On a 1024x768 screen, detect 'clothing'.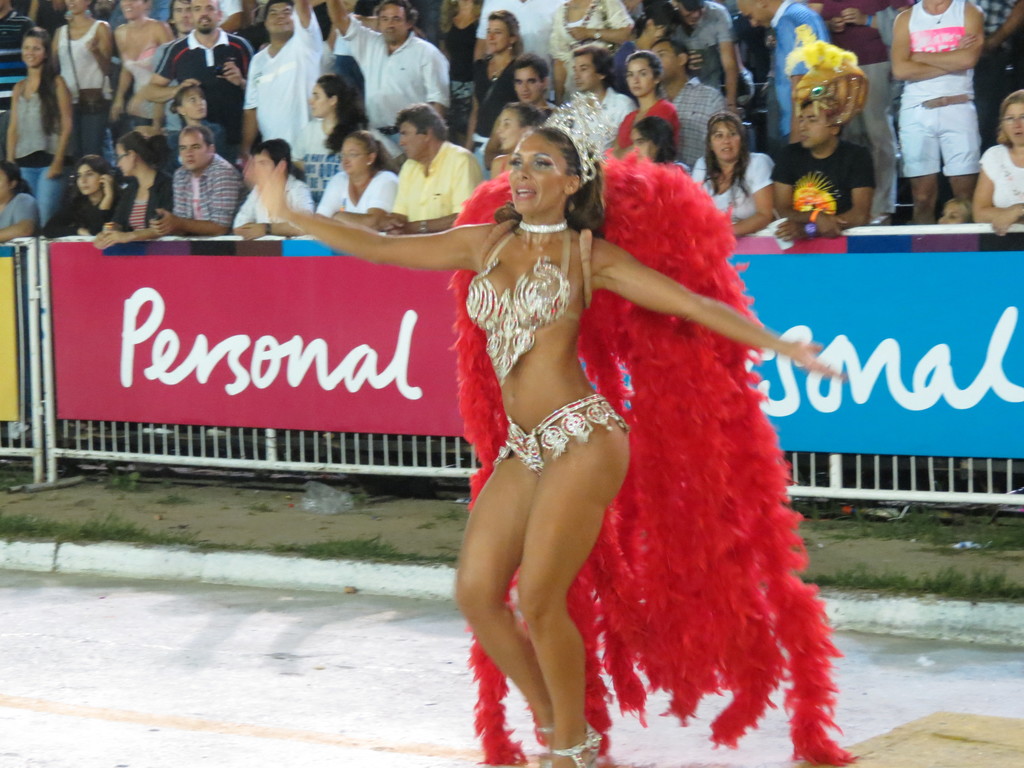
[left=314, top=166, right=397, bottom=214].
